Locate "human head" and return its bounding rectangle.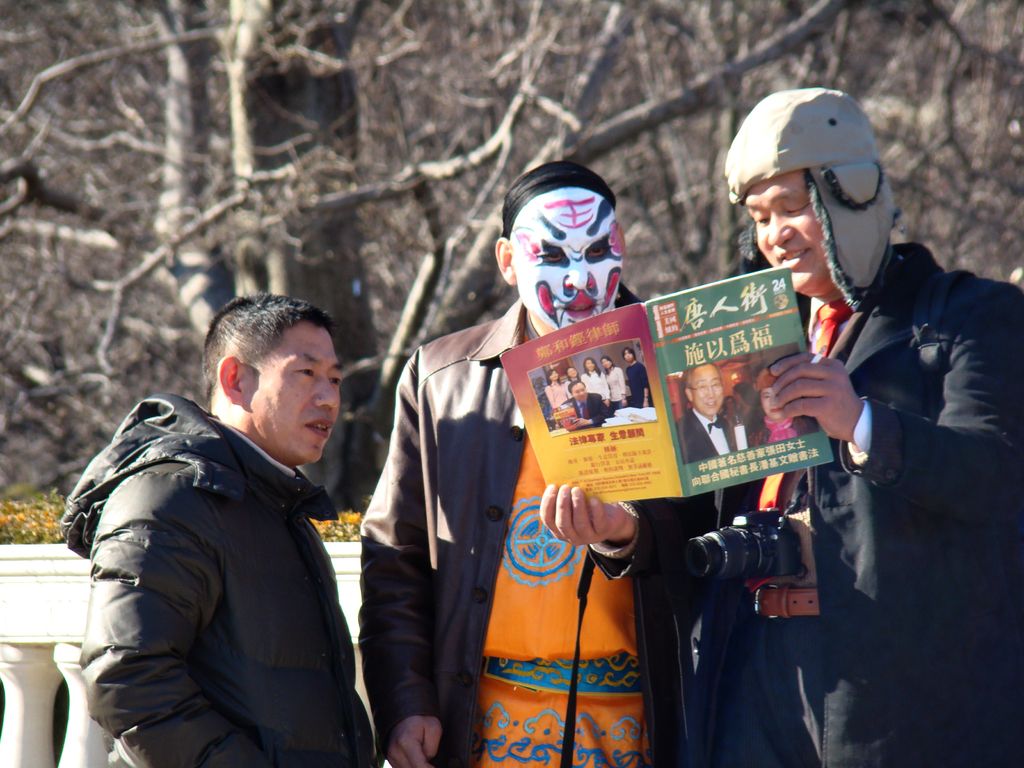
(564, 363, 577, 379).
